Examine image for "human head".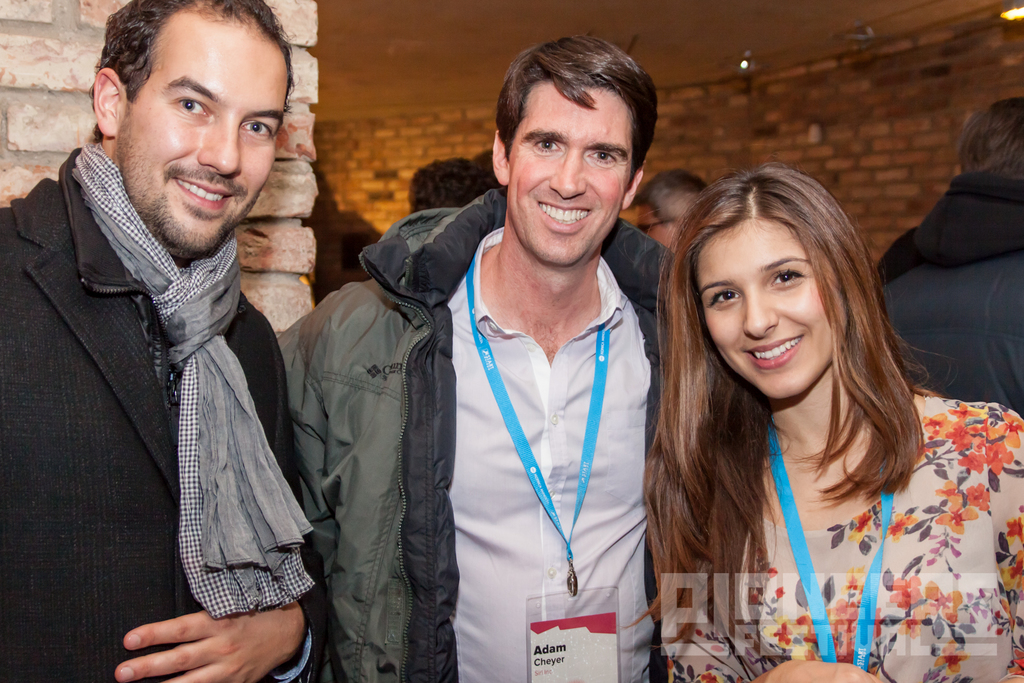
Examination result: detection(956, 93, 1023, 179).
